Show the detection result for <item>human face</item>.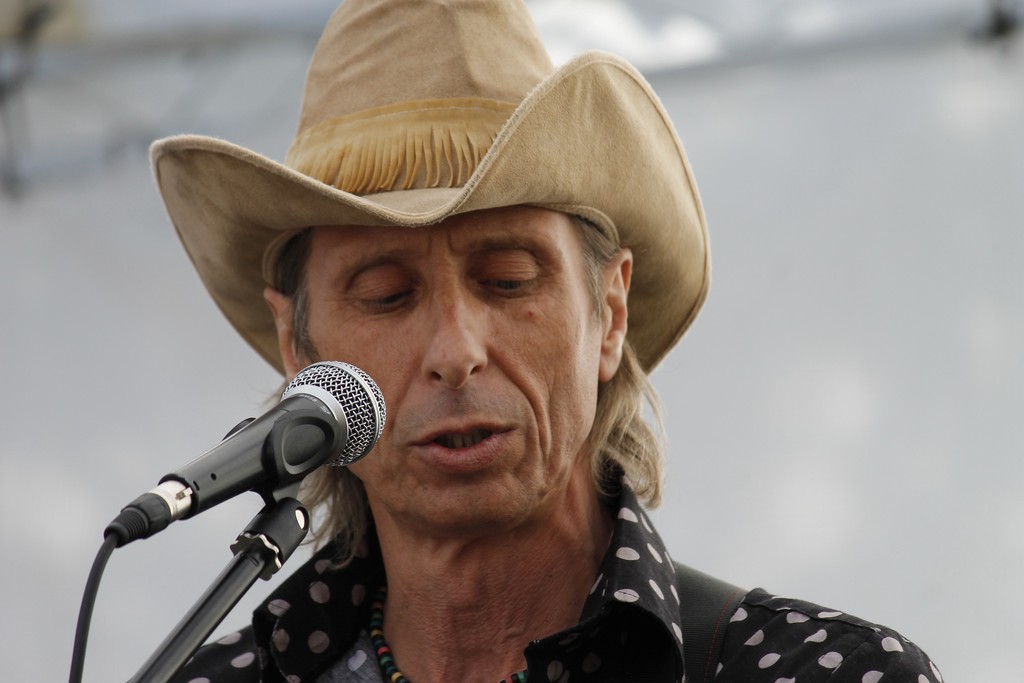
region(303, 225, 605, 536).
